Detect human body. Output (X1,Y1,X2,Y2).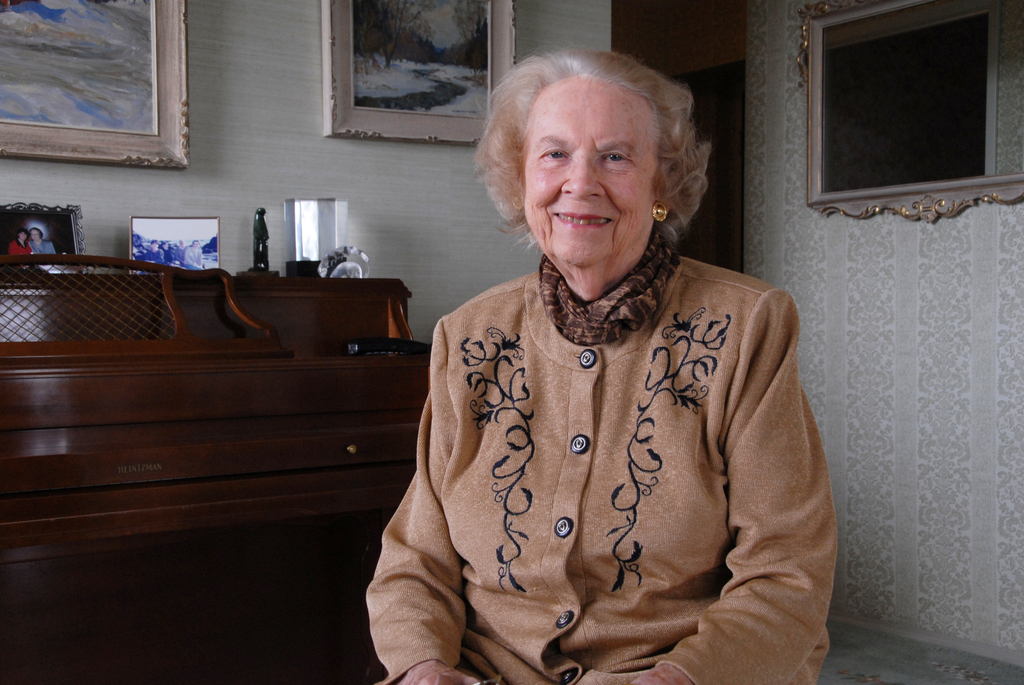
(32,239,58,256).
